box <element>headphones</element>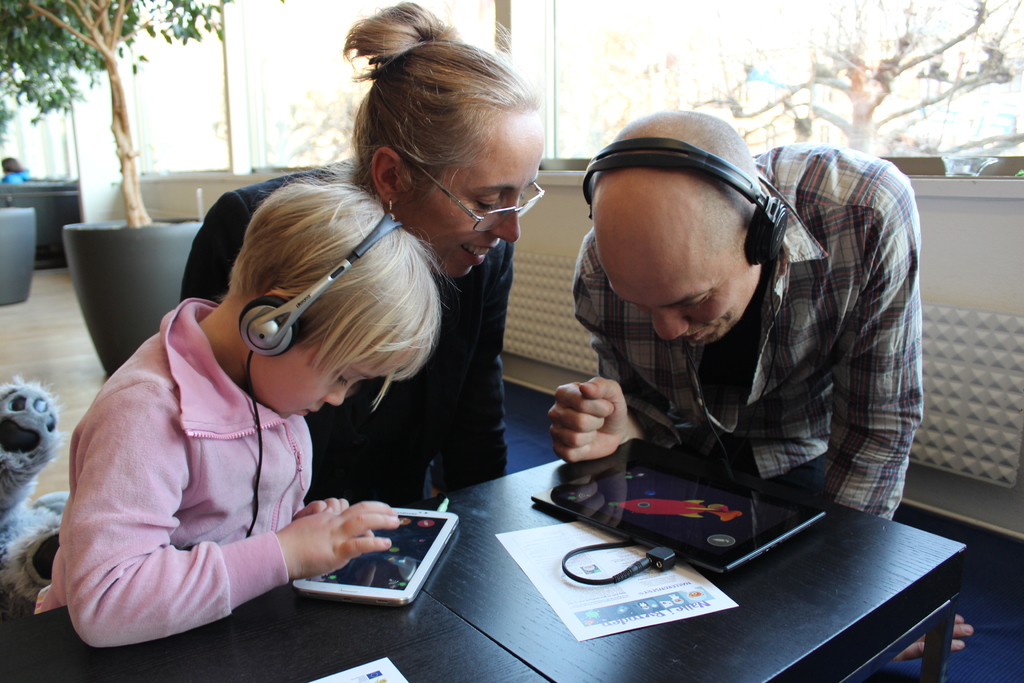
<region>235, 211, 406, 539</region>
